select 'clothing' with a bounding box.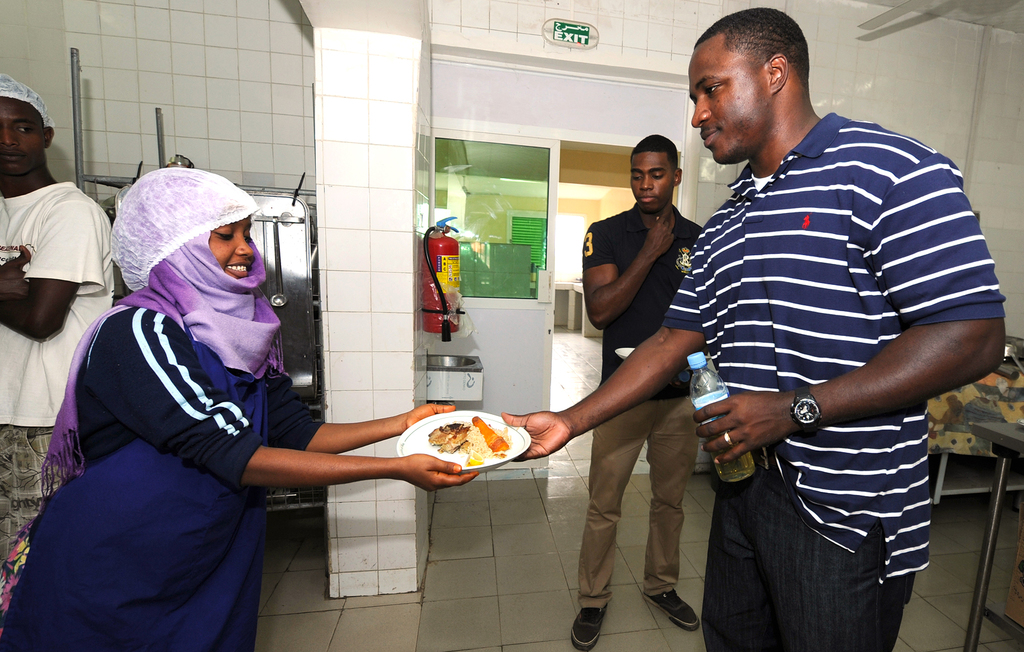
x1=0 y1=302 x2=326 y2=651.
